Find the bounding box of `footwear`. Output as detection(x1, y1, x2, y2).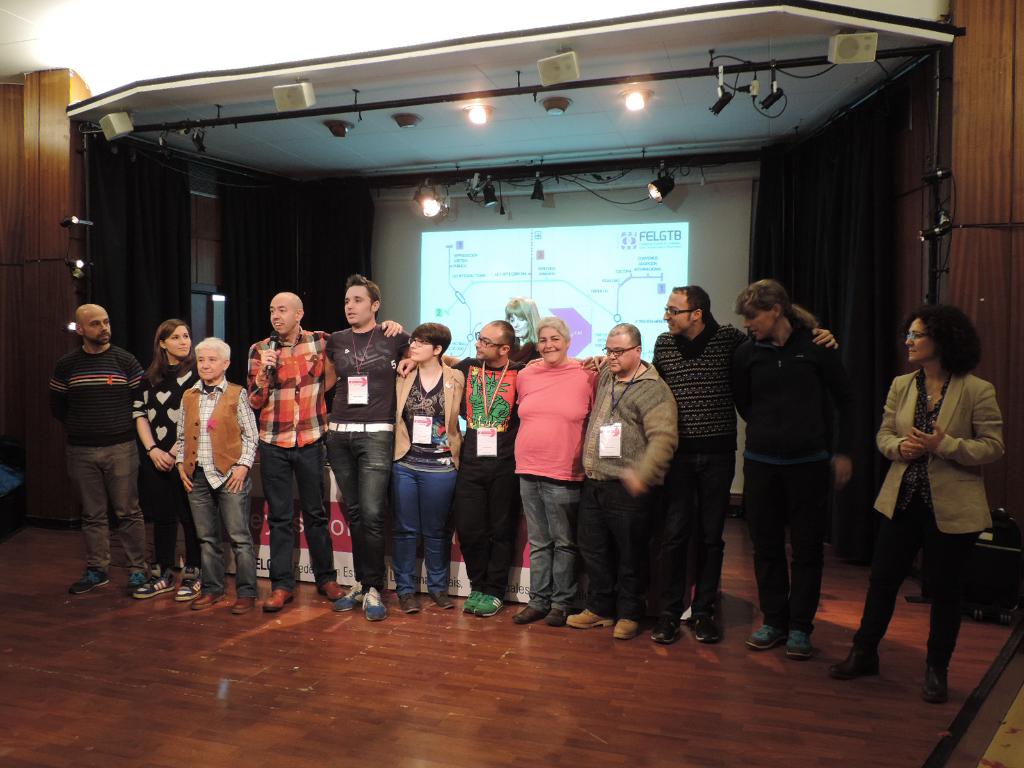
detection(616, 616, 630, 643).
